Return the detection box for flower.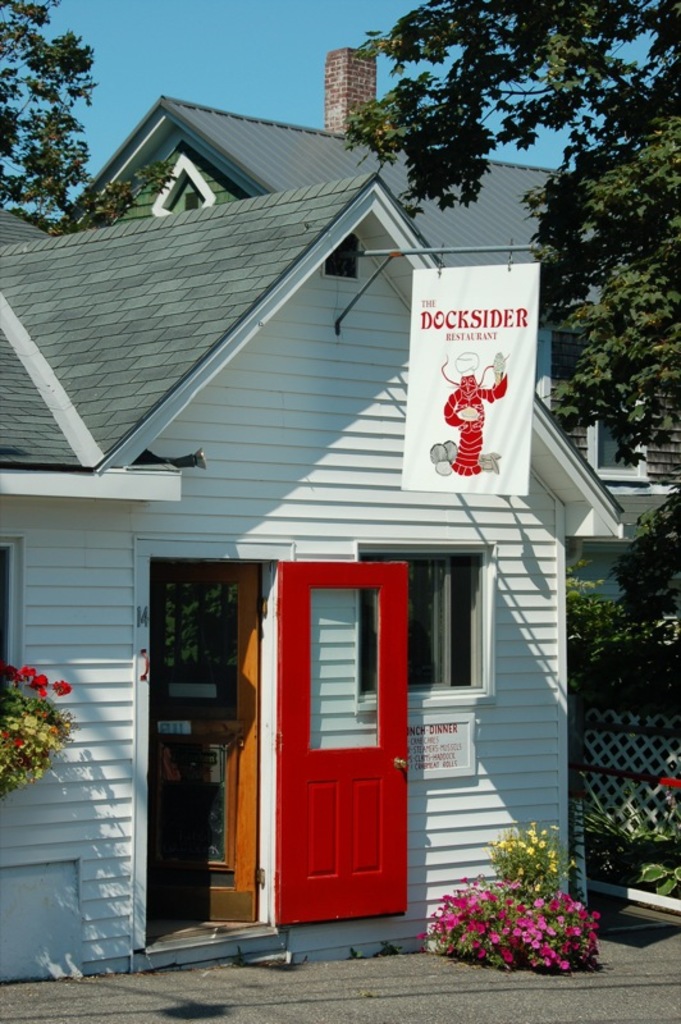
54/680/67/691.
